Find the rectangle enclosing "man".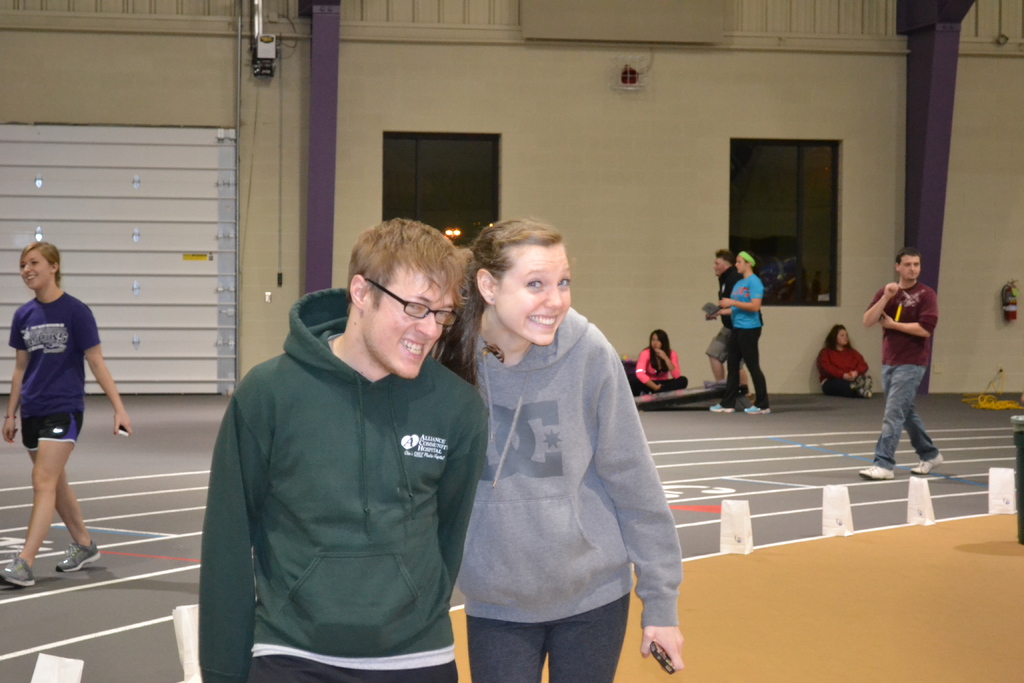
703, 249, 750, 404.
